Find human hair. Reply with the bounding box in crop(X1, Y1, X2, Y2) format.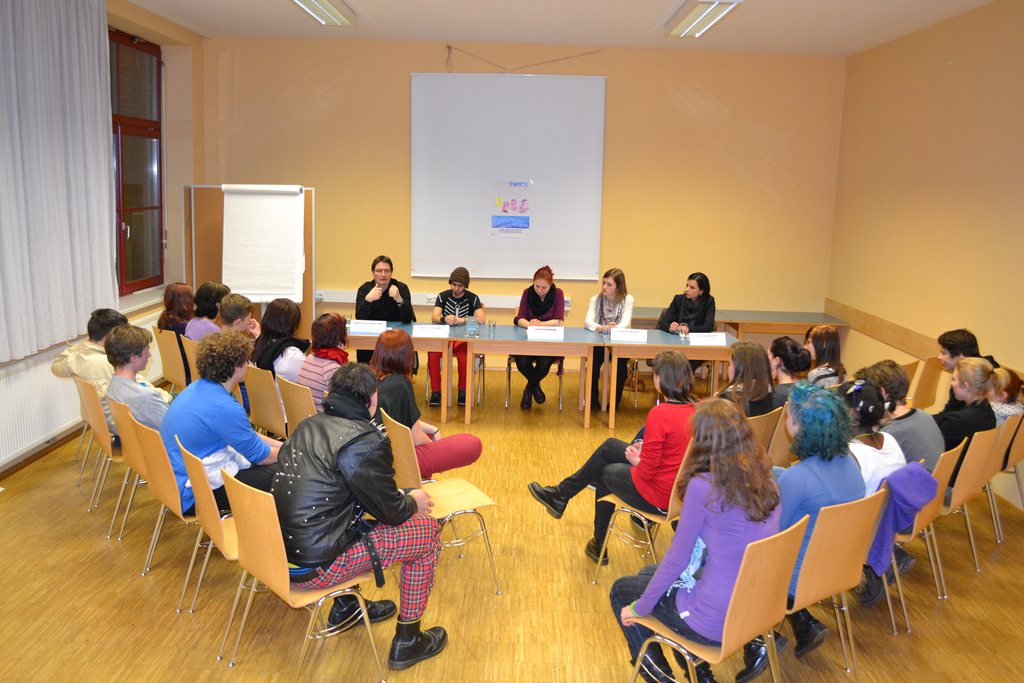
crop(531, 265, 555, 286).
